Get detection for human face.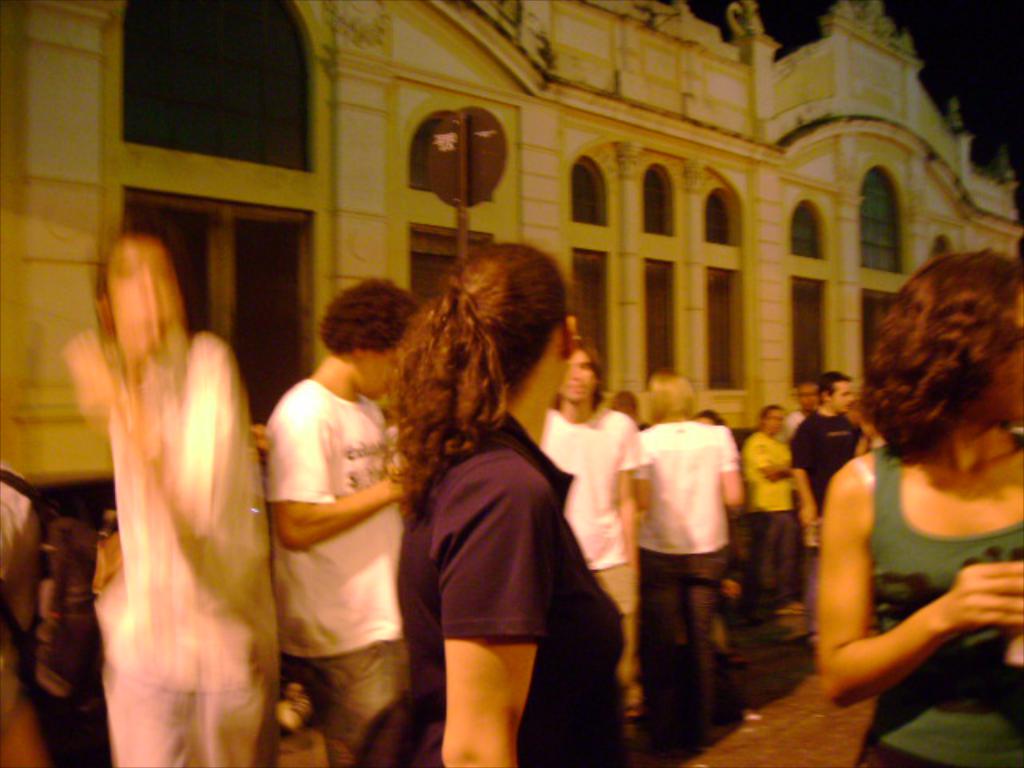
Detection: {"x1": 795, "y1": 386, "x2": 818, "y2": 408}.
